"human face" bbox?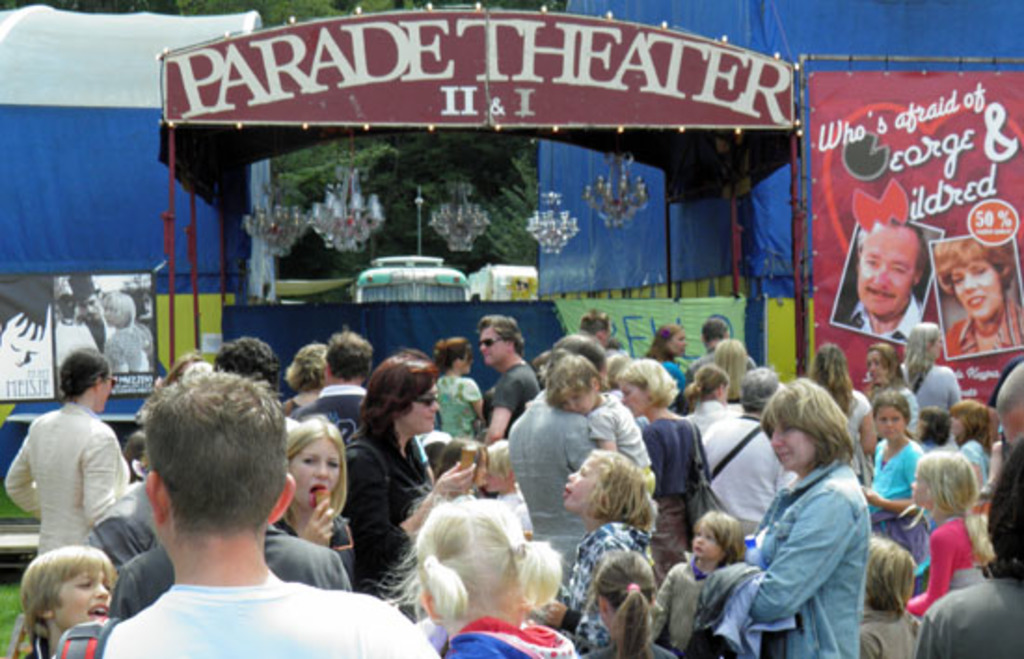
776, 415, 815, 471
